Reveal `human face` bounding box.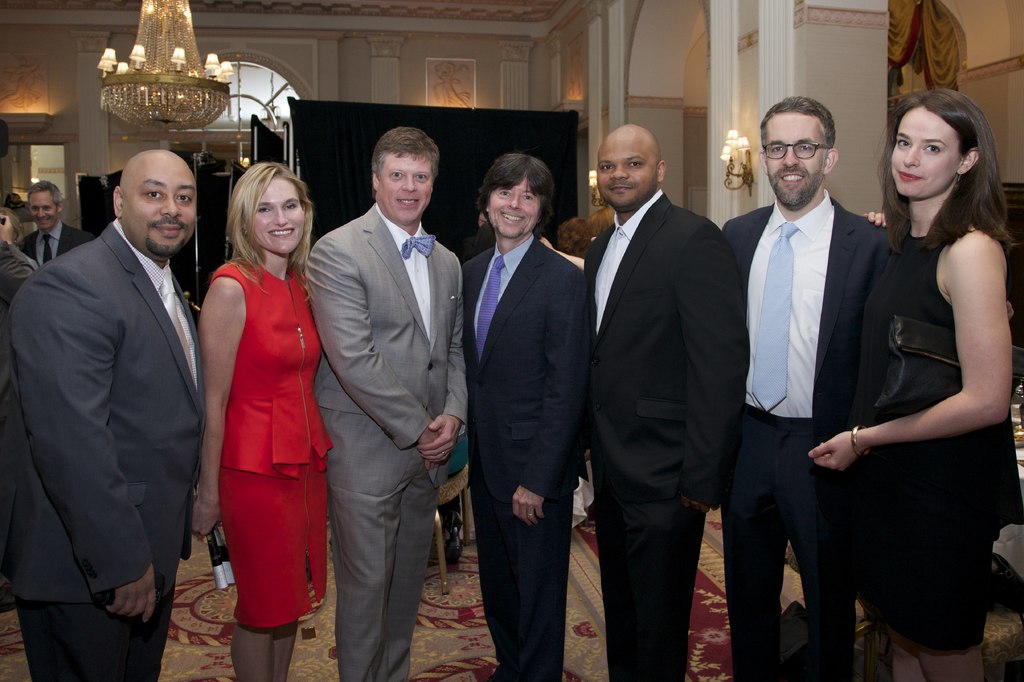
Revealed: 765:114:826:202.
